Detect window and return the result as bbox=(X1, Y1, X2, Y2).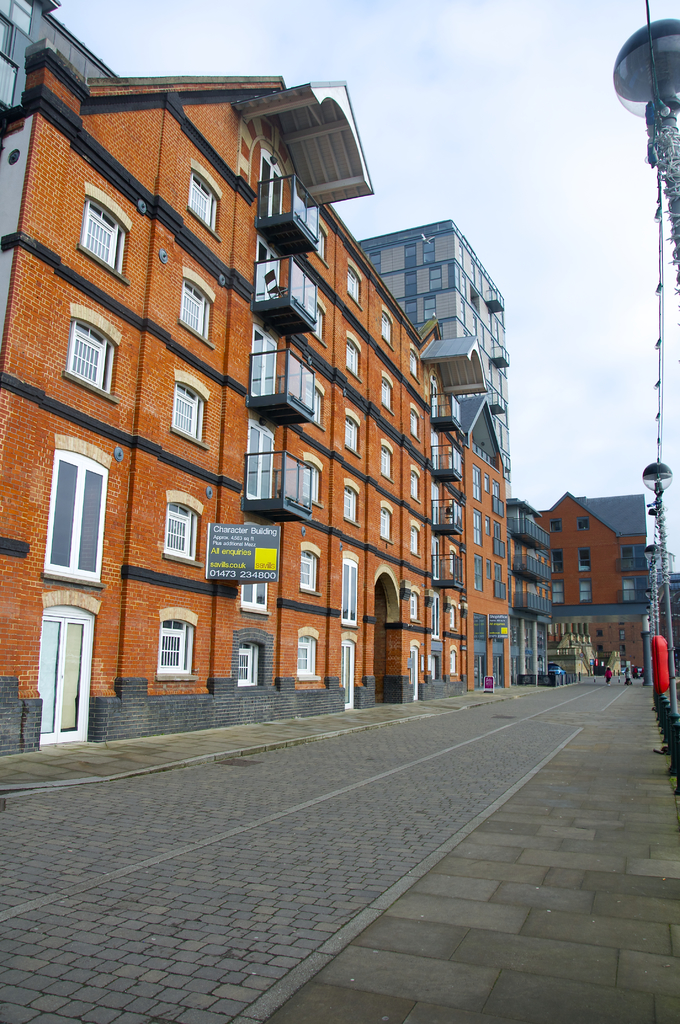
bbox=(155, 612, 216, 684).
